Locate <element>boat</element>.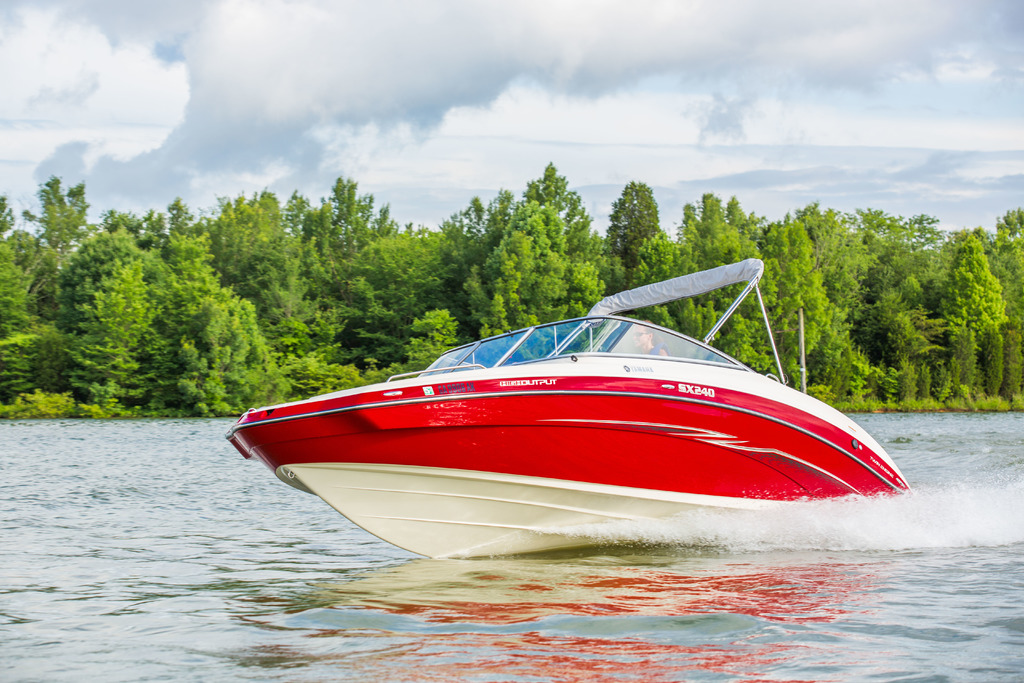
Bounding box: pyautogui.locateOnScreen(234, 265, 908, 556).
